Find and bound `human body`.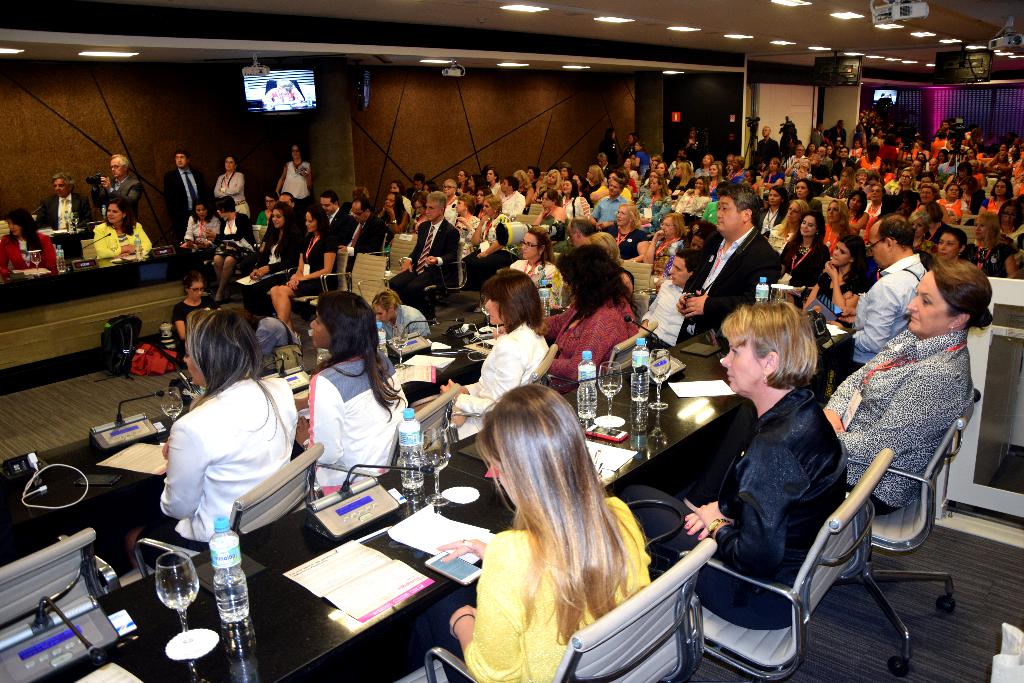
Bound: box(820, 329, 971, 514).
